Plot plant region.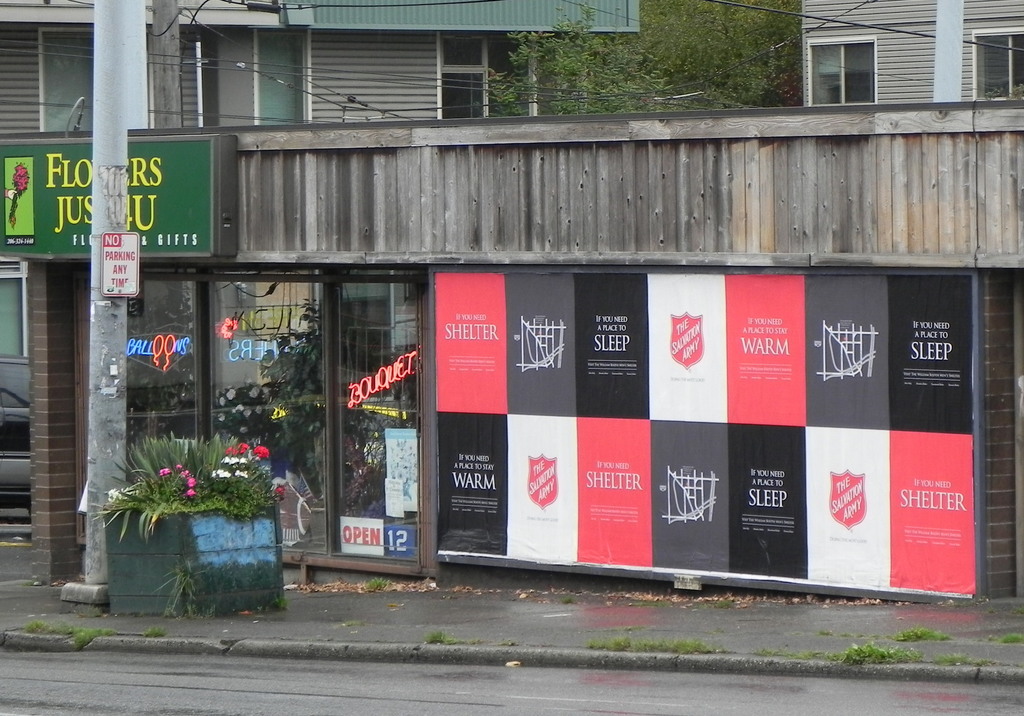
Plotted at 17, 617, 113, 646.
